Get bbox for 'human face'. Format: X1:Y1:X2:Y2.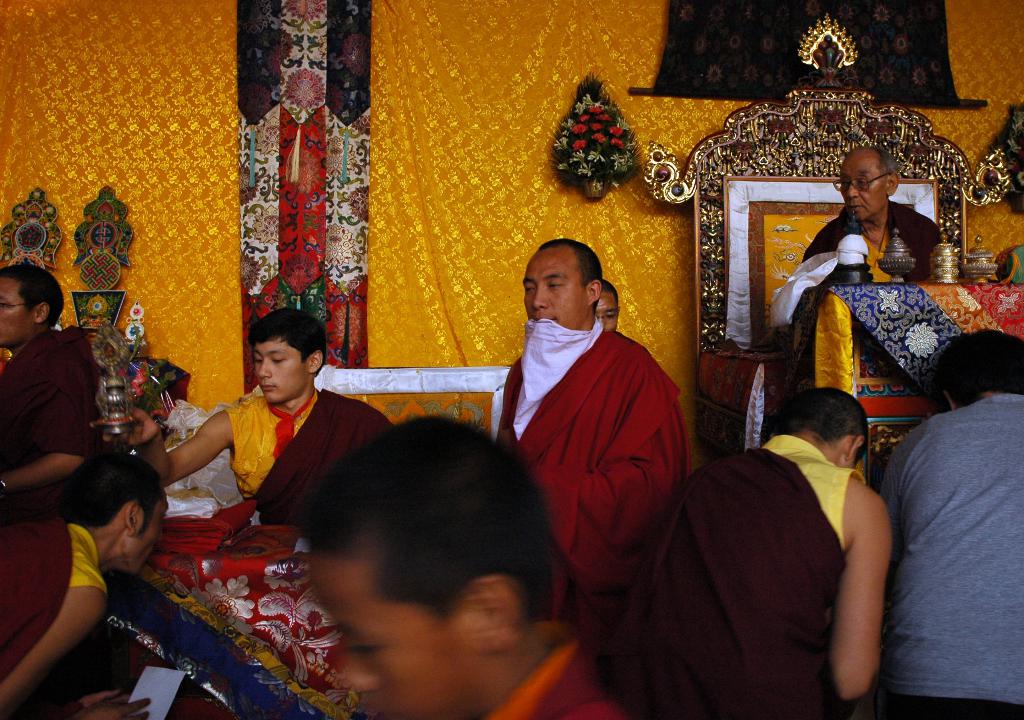
520:247:593:331.
